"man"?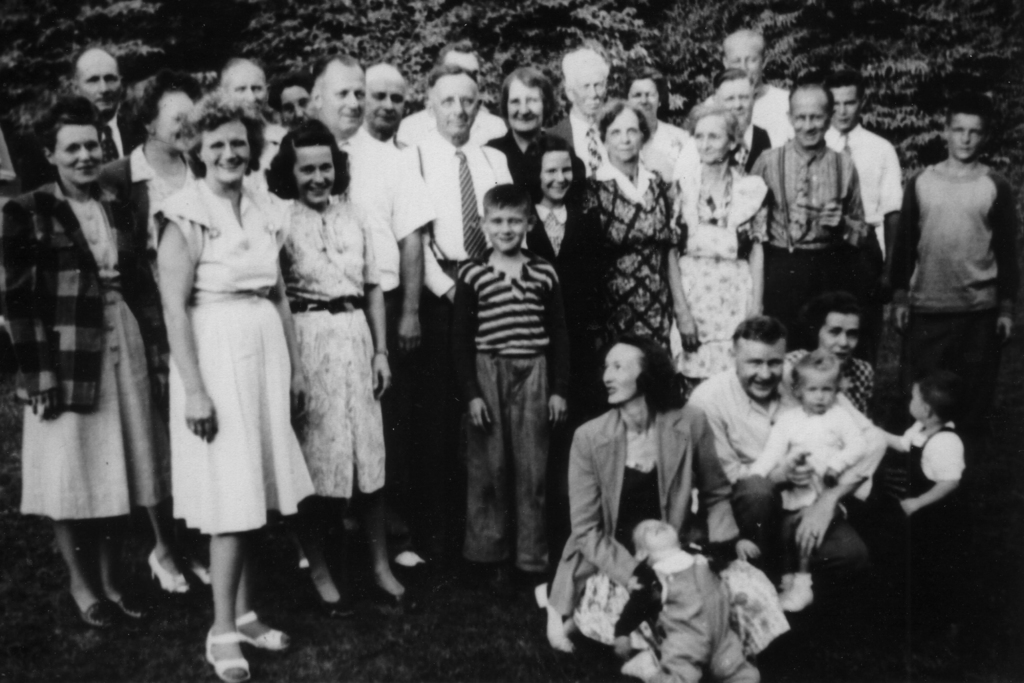
crop(673, 26, 811, 164)
